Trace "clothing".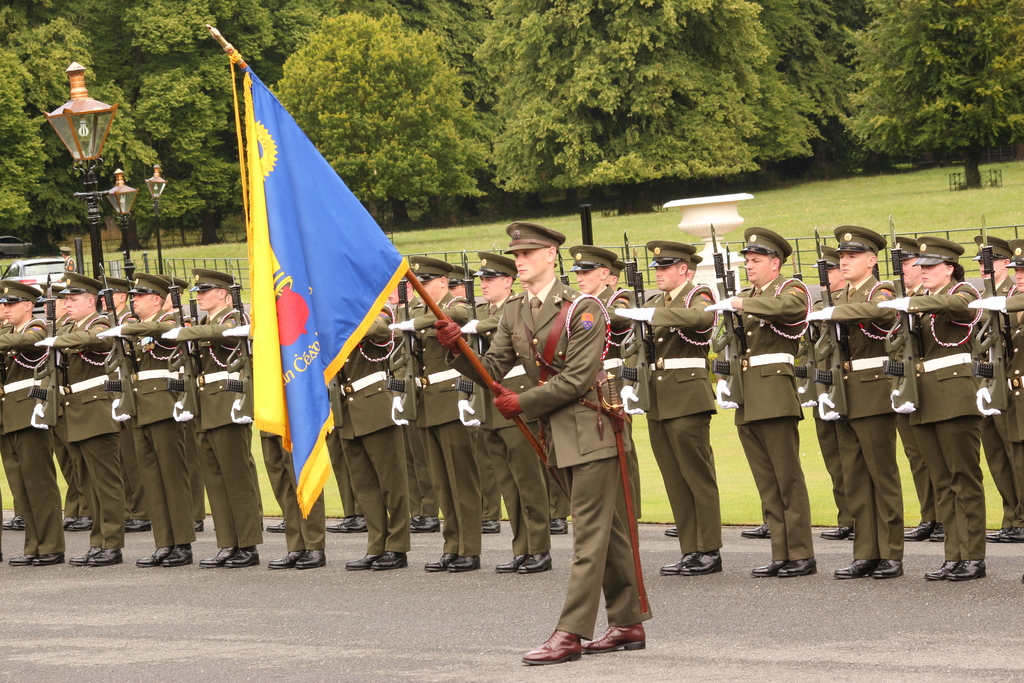
Traced to [x1=410, y1=438, x2=435, y2=527].
